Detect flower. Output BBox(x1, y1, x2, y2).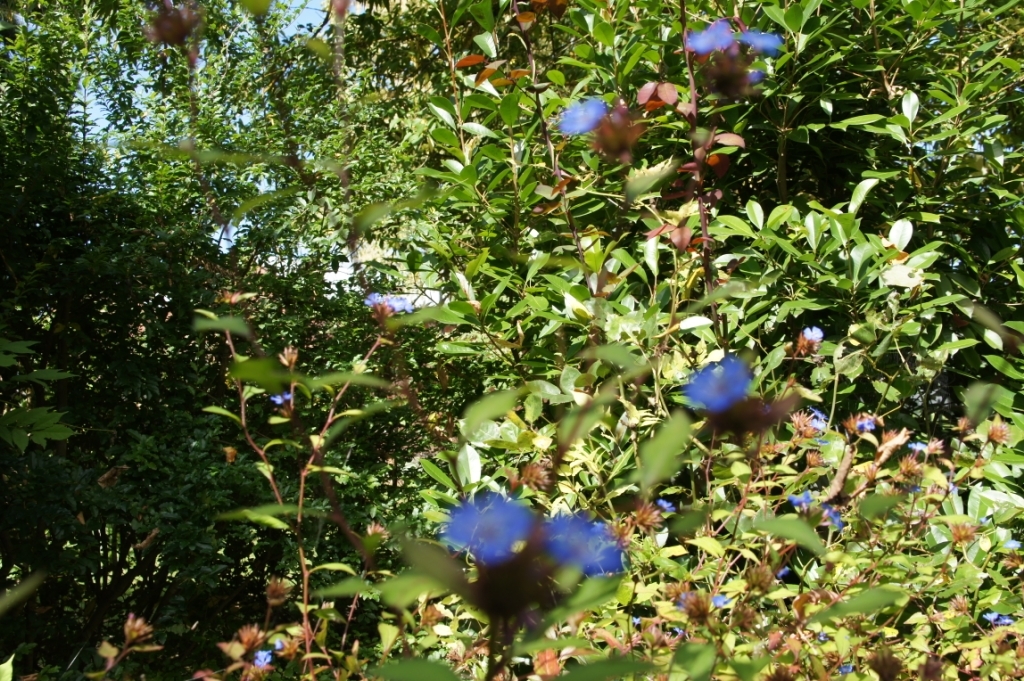
BBox(248, 647, 269, 674).
